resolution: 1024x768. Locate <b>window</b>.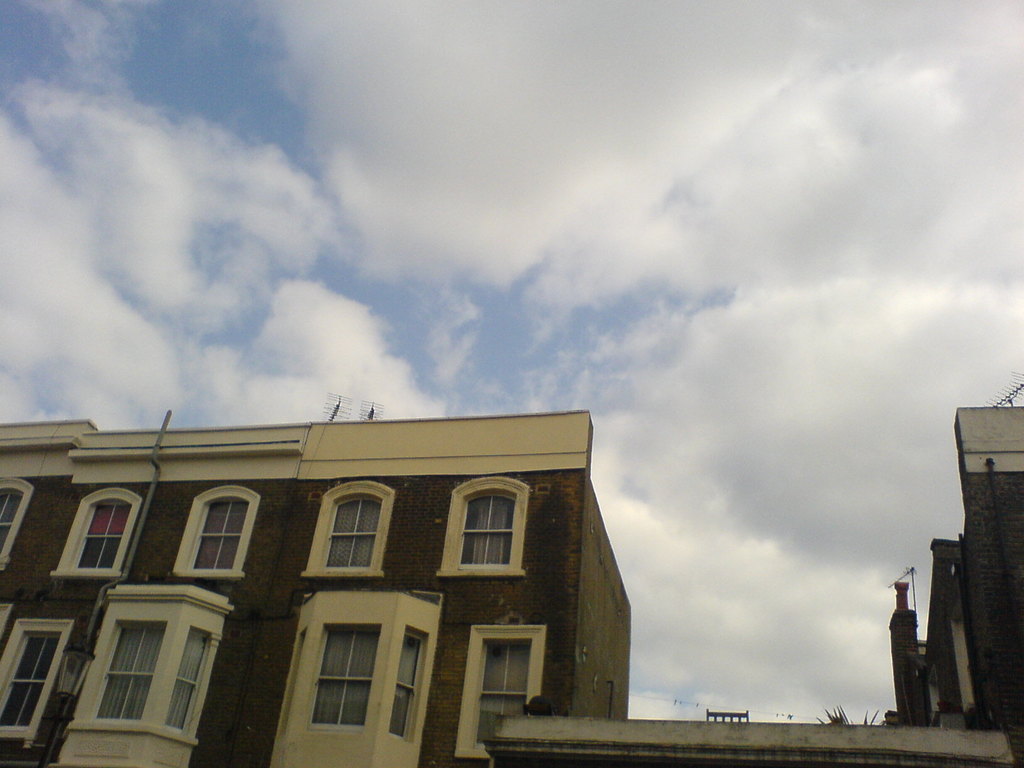
(390, 634, 424, 733).
